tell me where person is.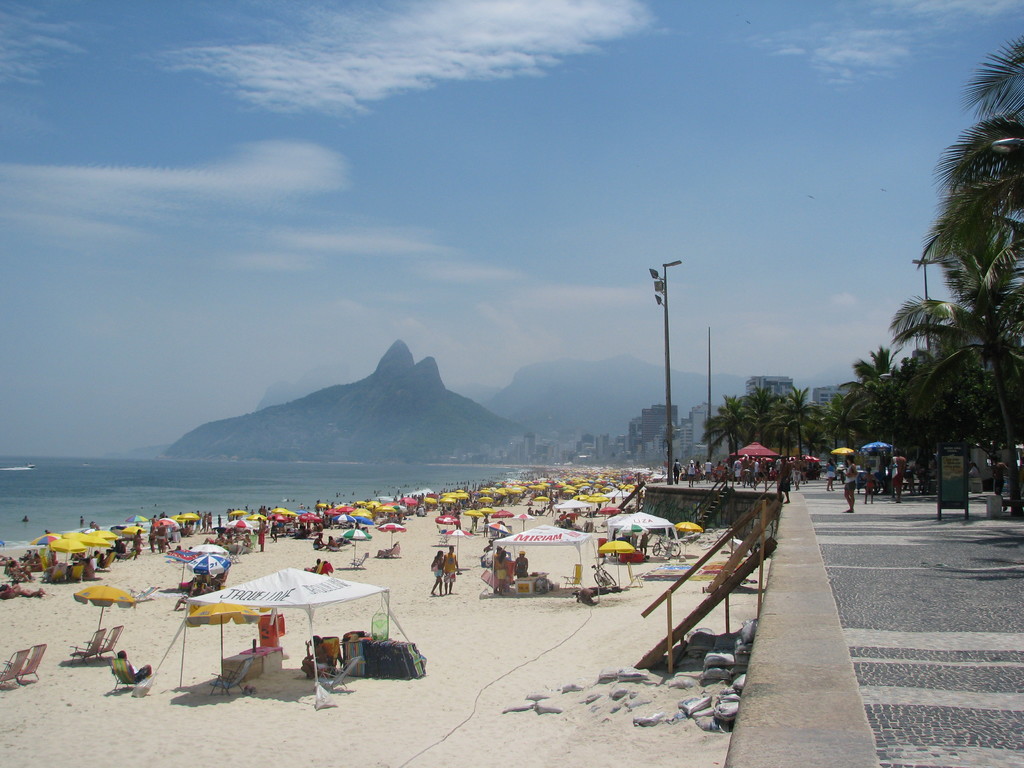
person is at BBox(740, 452, 755, 486).
